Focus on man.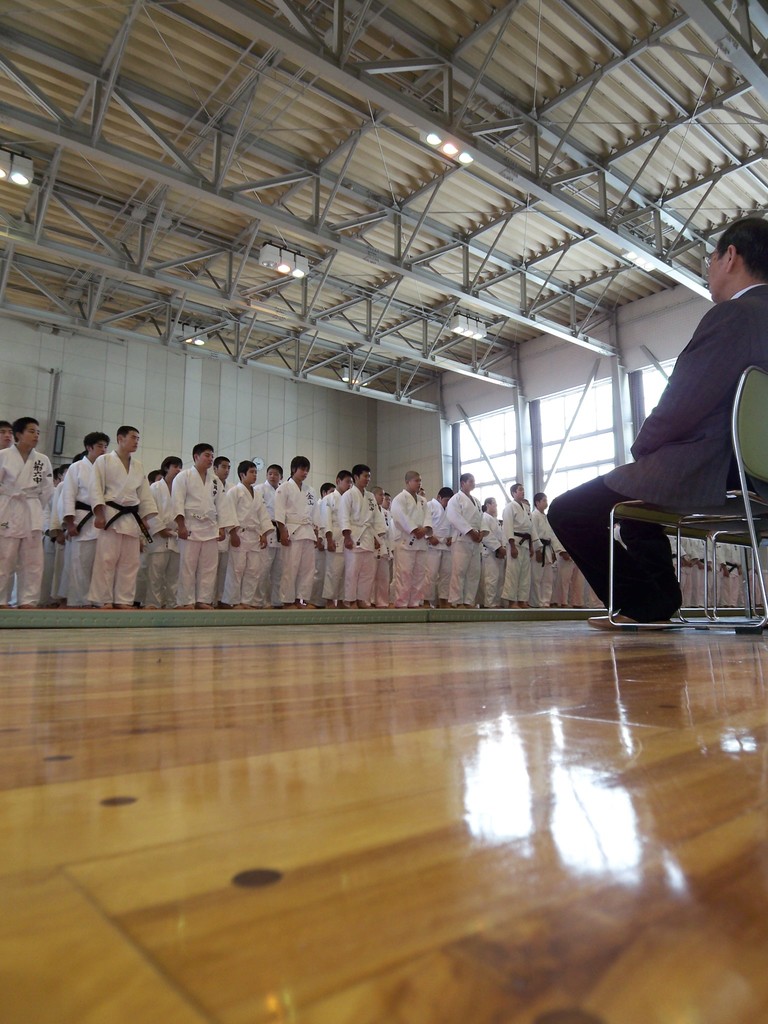
Focused at 494/494/547/602.
